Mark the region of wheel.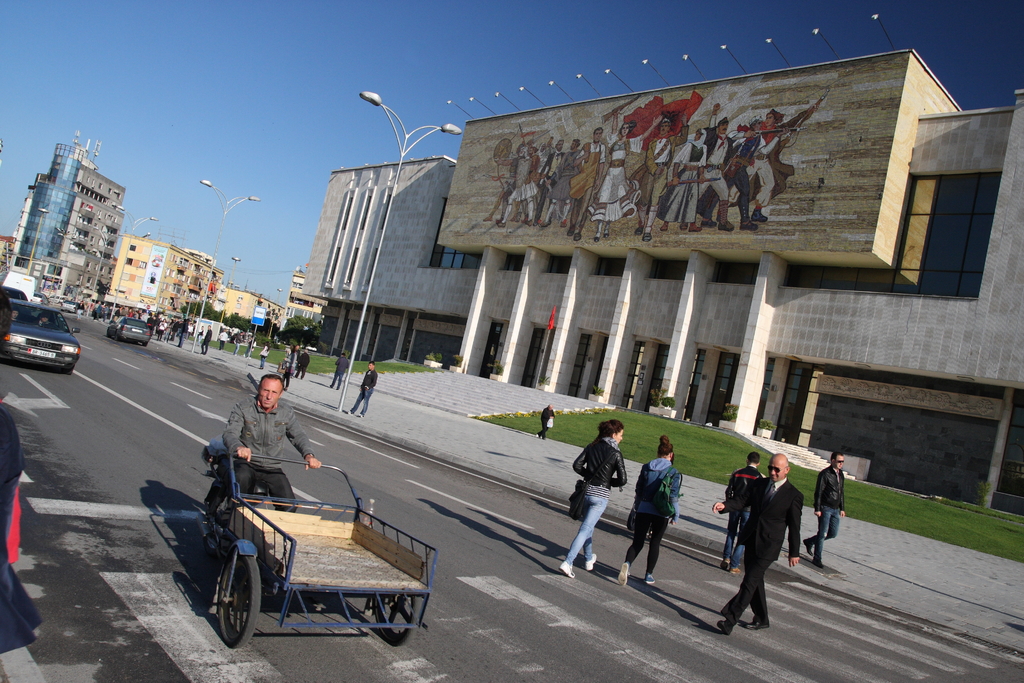
Region: [106, 327, 111, 336].
